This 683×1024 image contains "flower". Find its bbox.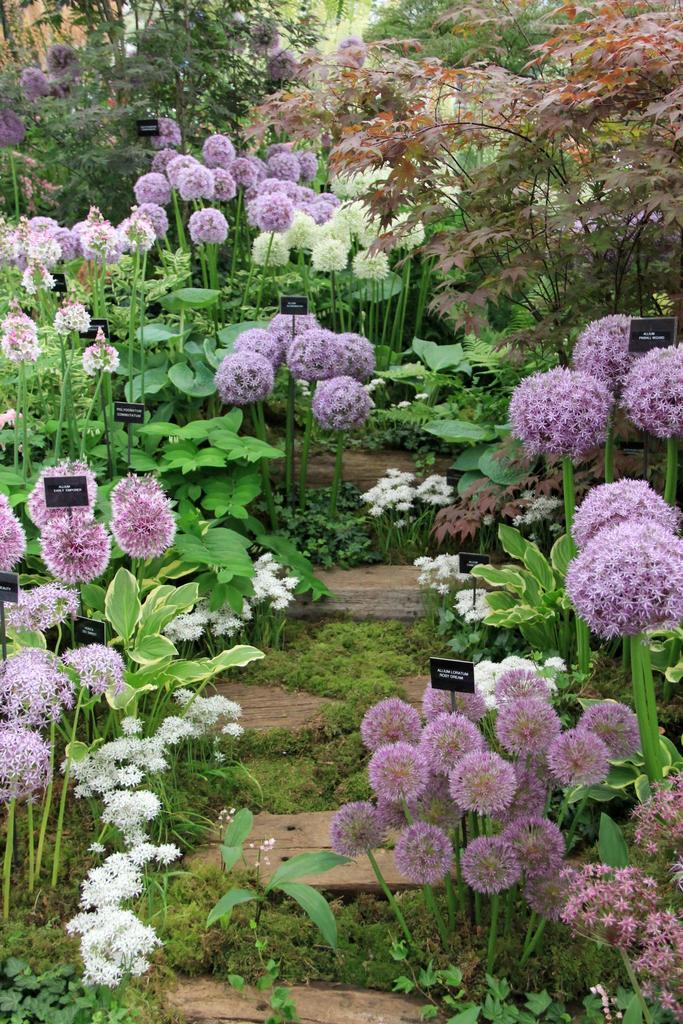
{"x1": 133, "y1": 204, "x2": 169, "y2": 237}.
